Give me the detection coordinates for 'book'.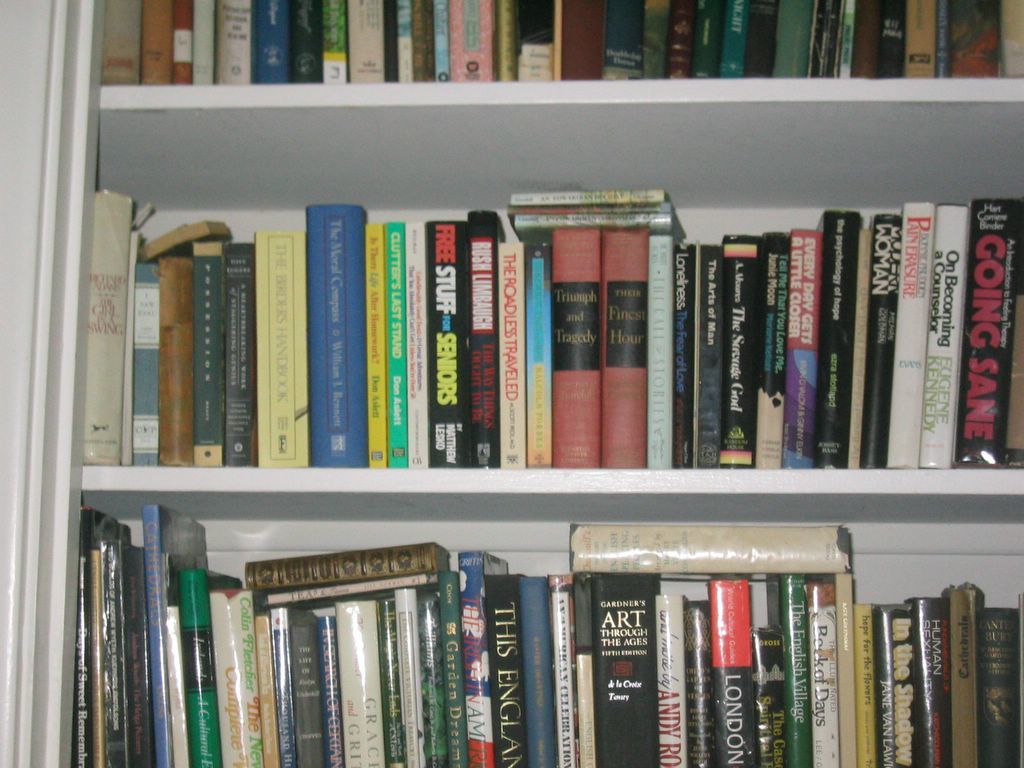
952 199 1023 469.
